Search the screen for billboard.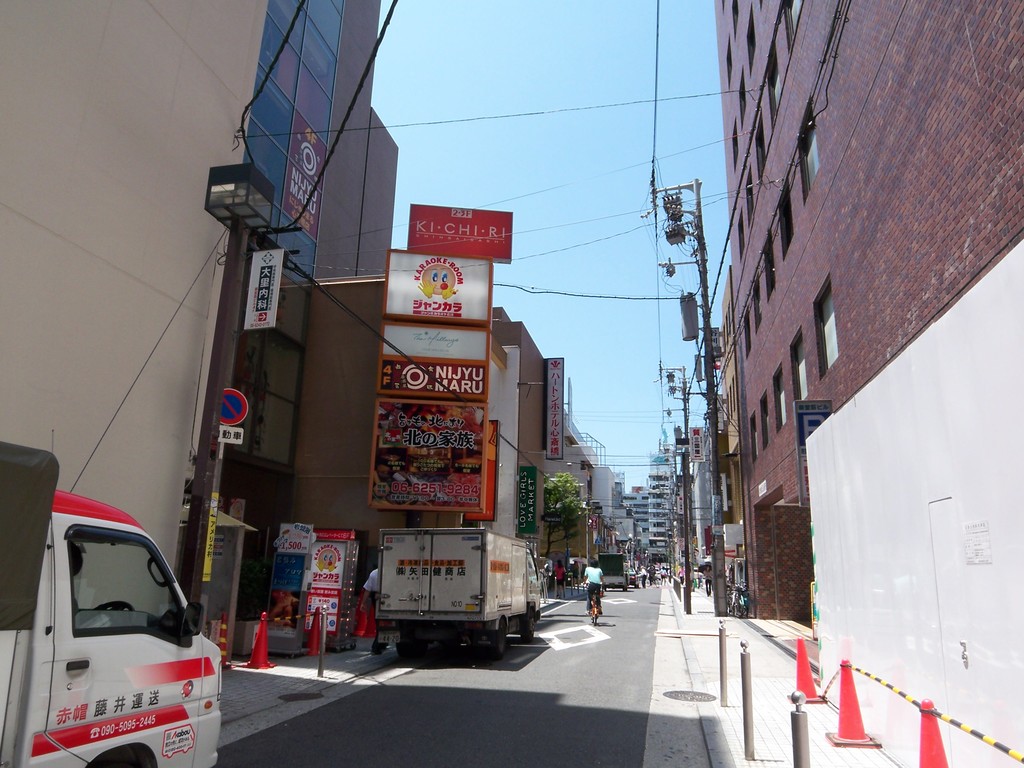
Found at left=386, top=246, right=486, bottom=312.
